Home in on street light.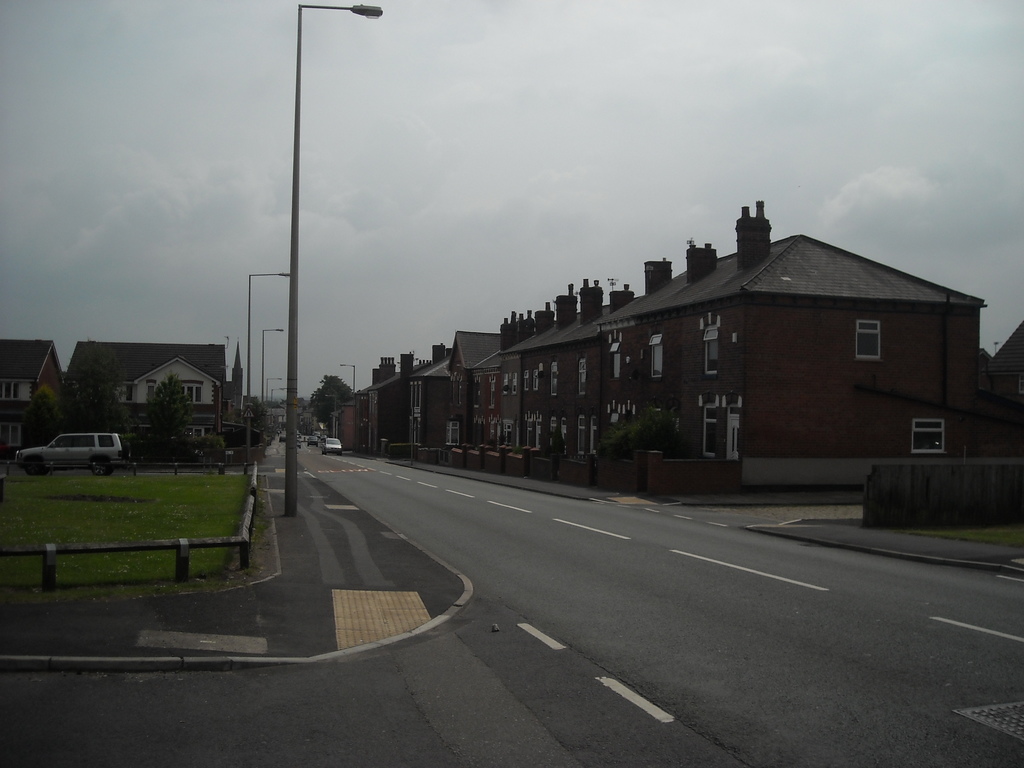
Homed in at 282 0 383 516.
